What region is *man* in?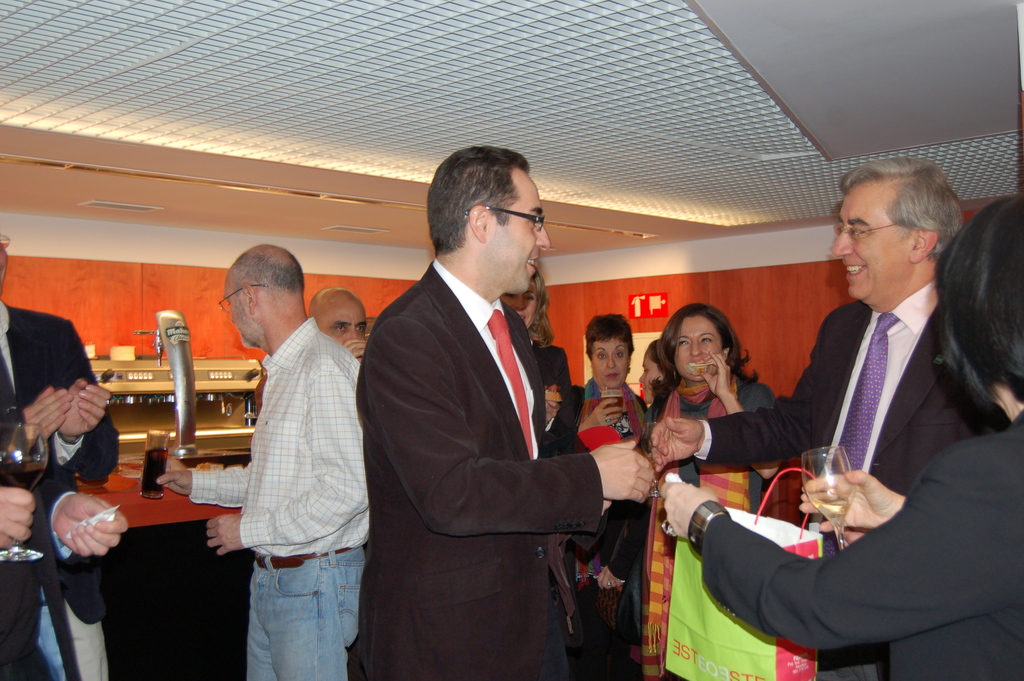
[0,230,122,680].
